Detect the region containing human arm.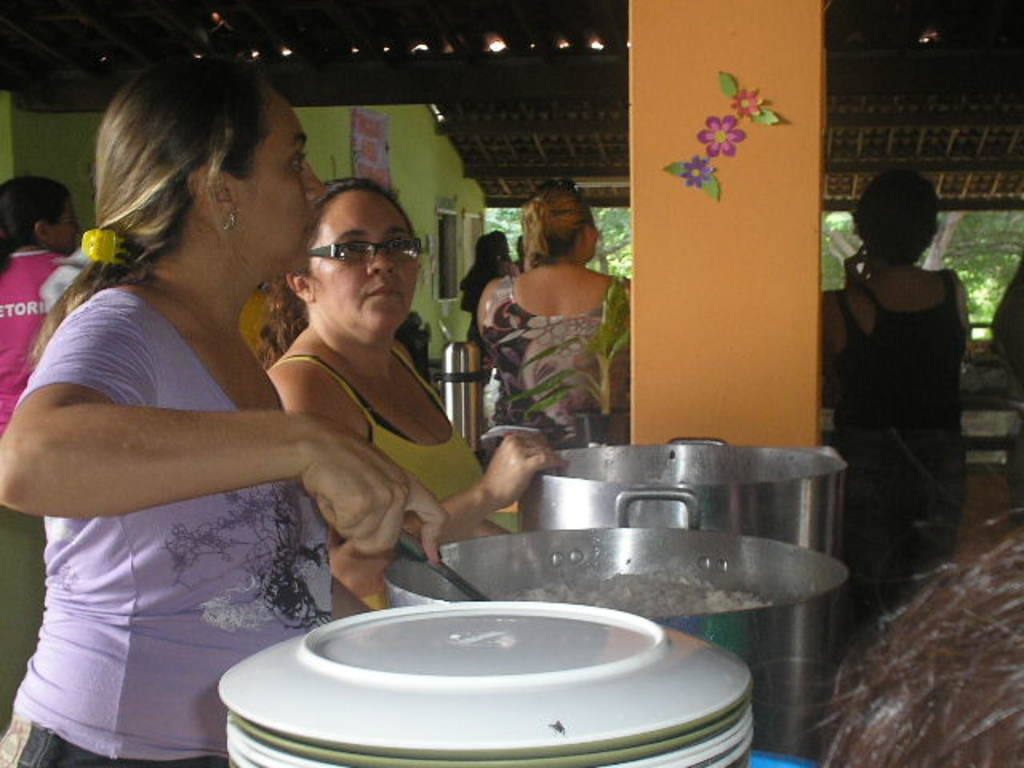
BBox(259, 350, 576, 544).
